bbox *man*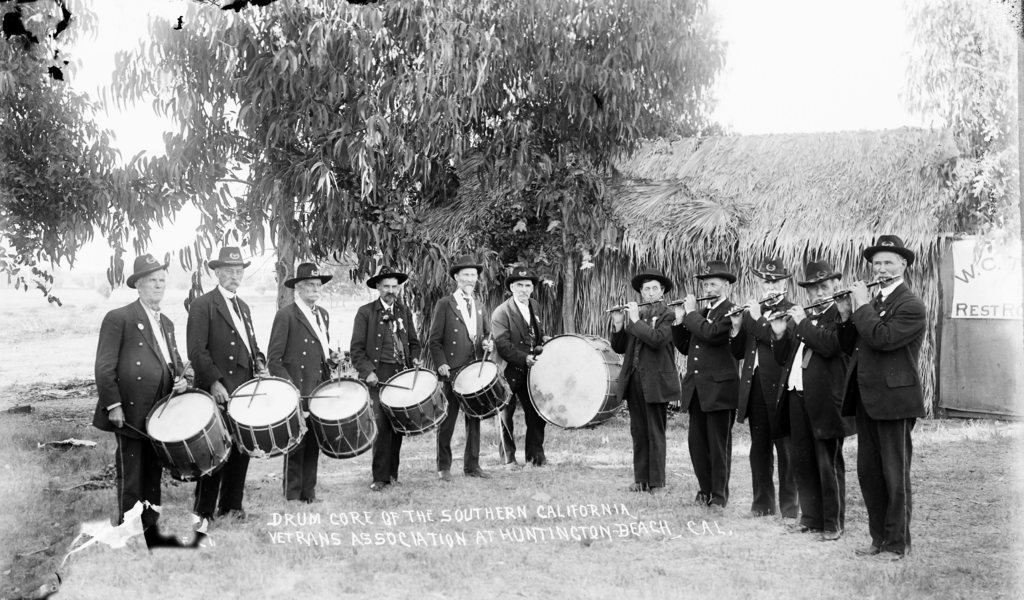
bbox=[182, 245, 269, 531]
